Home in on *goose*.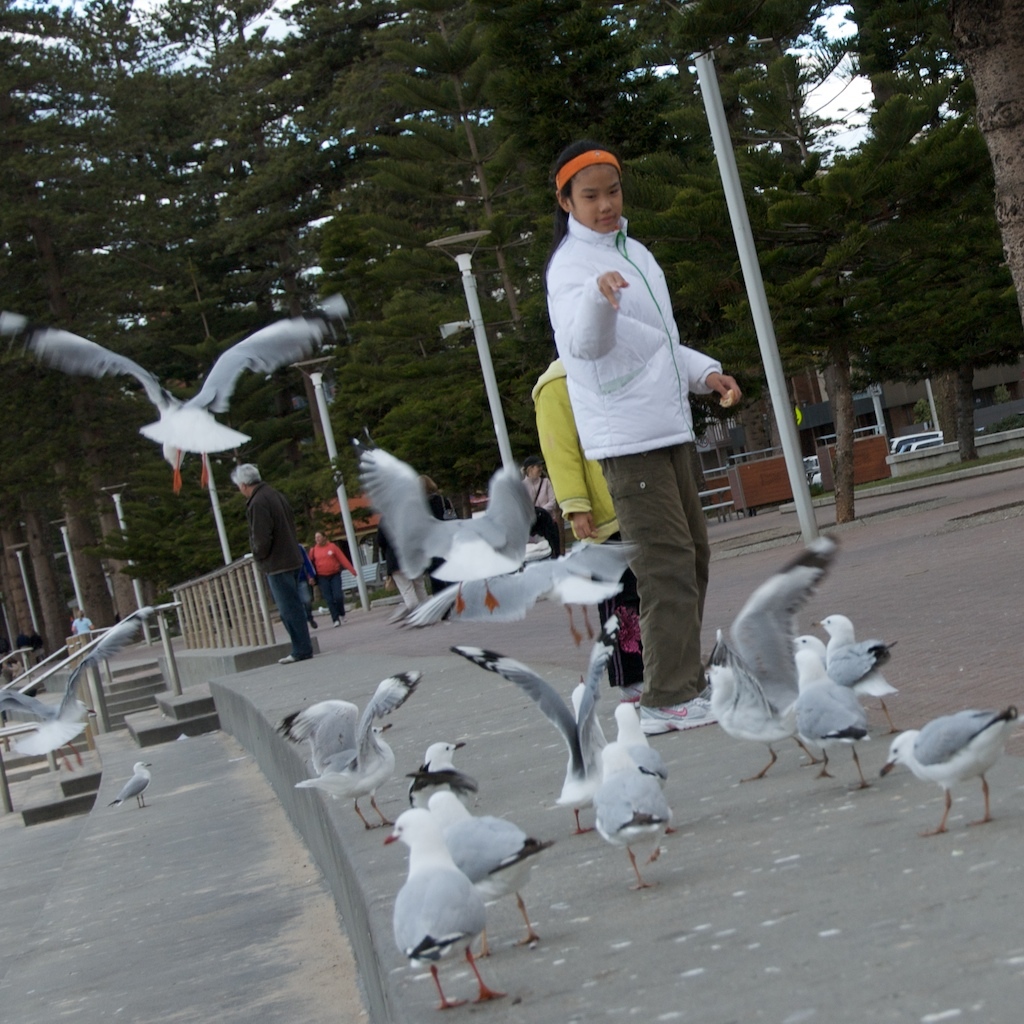
Homed in at 820 614 901 703.
